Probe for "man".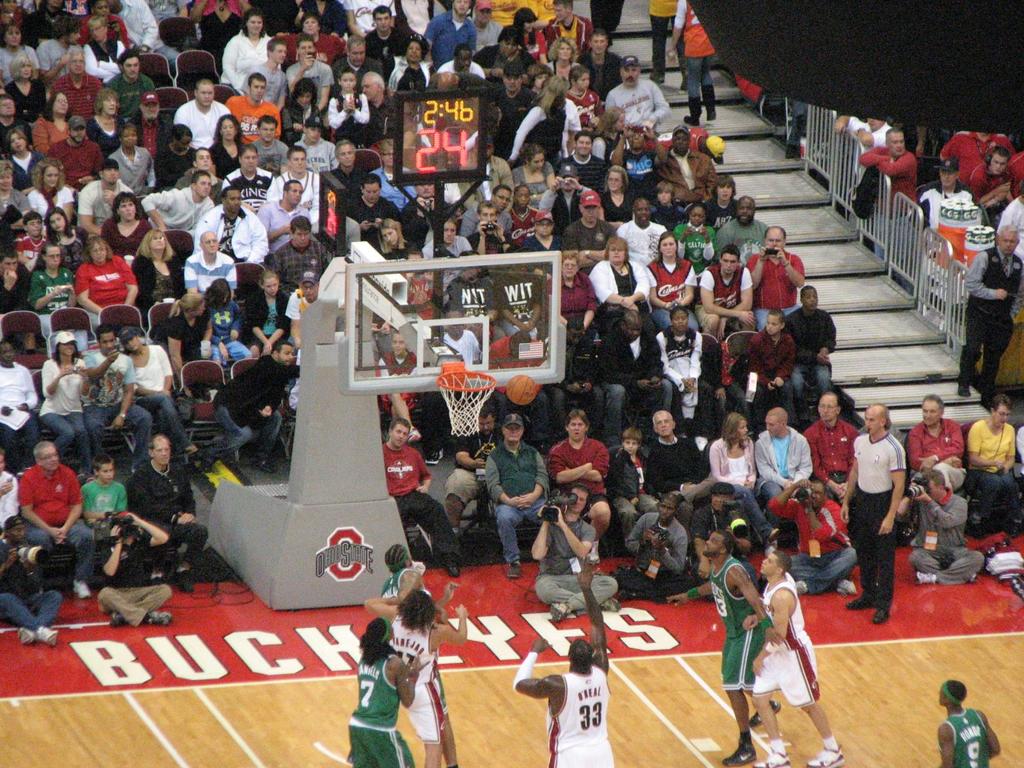
Probe result: (x1=834, y1=120, x2=893, y2=151).
